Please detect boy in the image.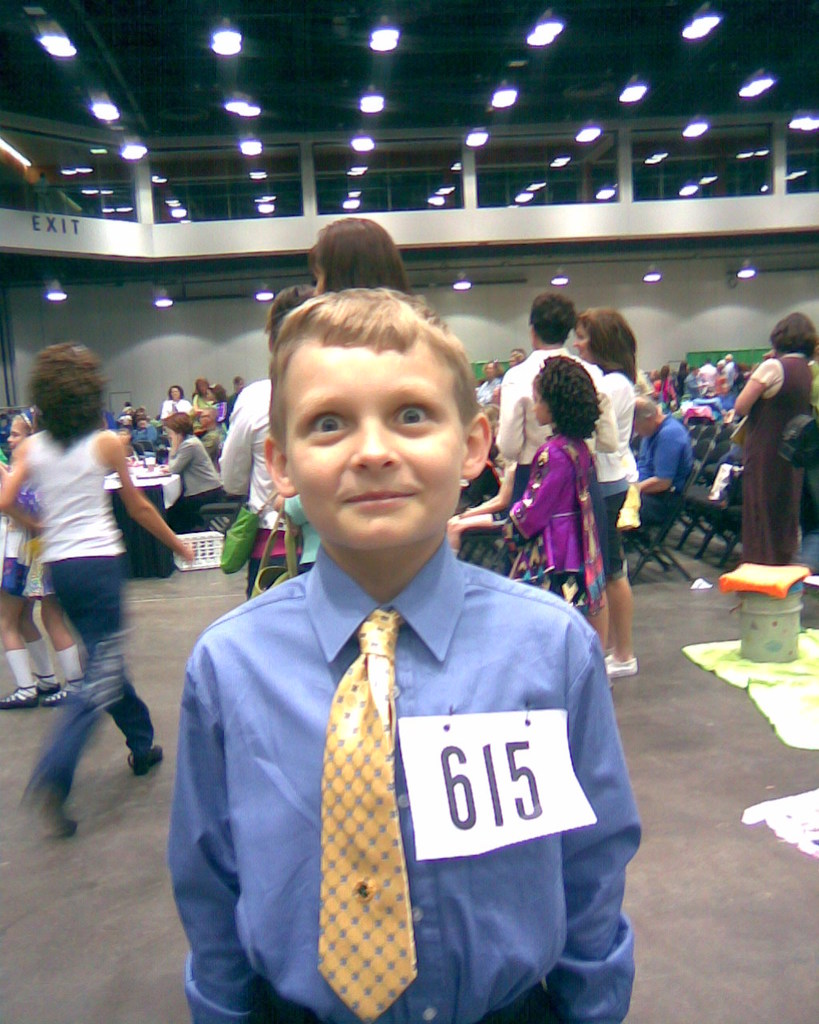
region(162, 267, 641, 1023).
